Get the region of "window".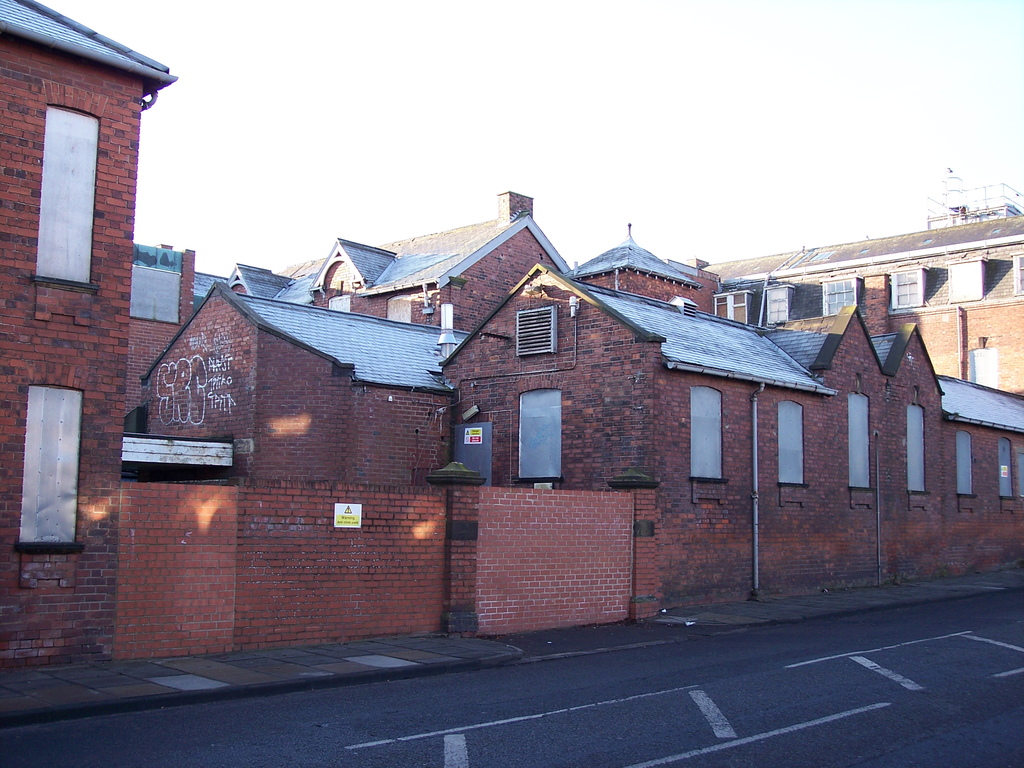
<box>888,265,926,311</box>.
